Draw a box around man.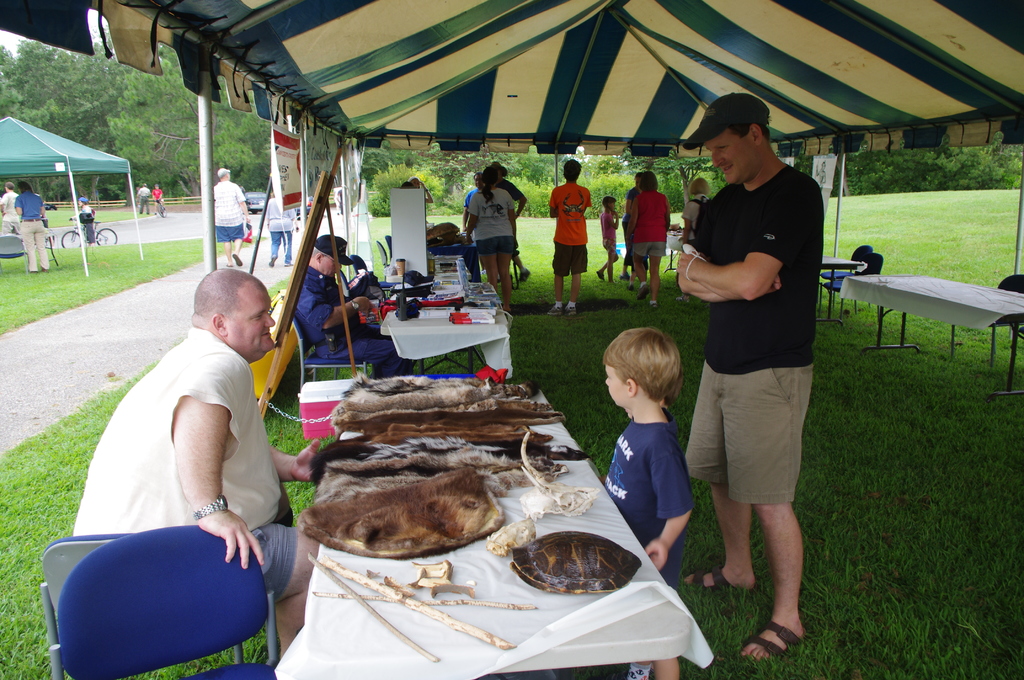
BBox(0, 179, 22, 234).
